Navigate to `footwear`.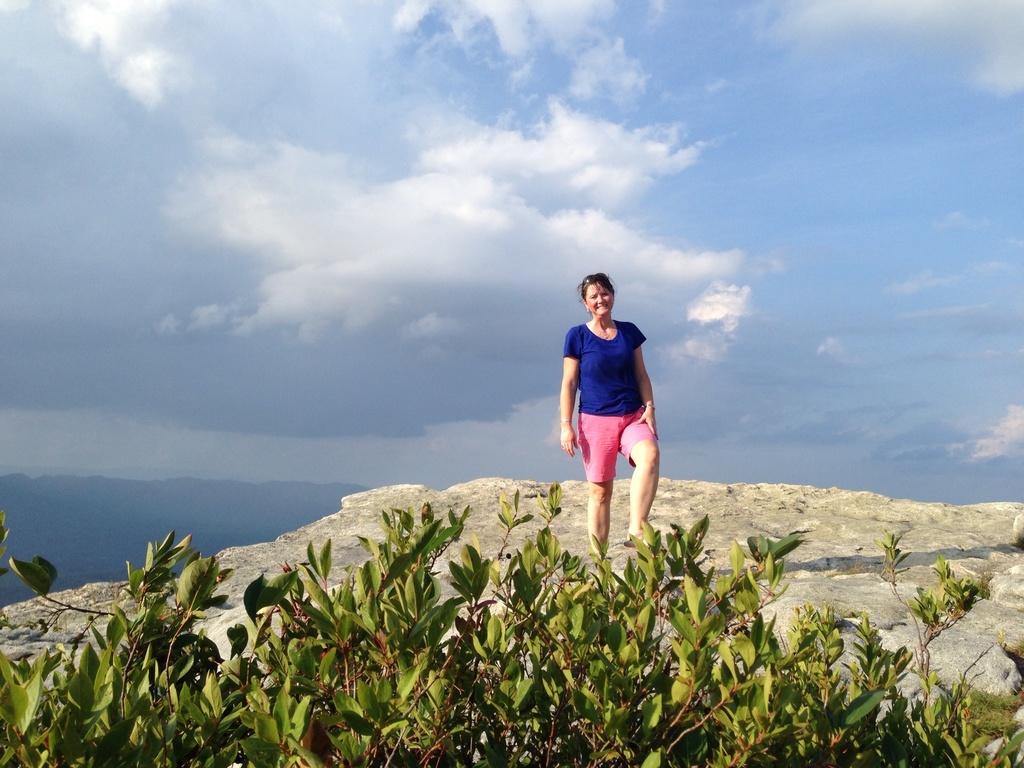
Navigation target: bbox=[622, 539, 666, 548].
